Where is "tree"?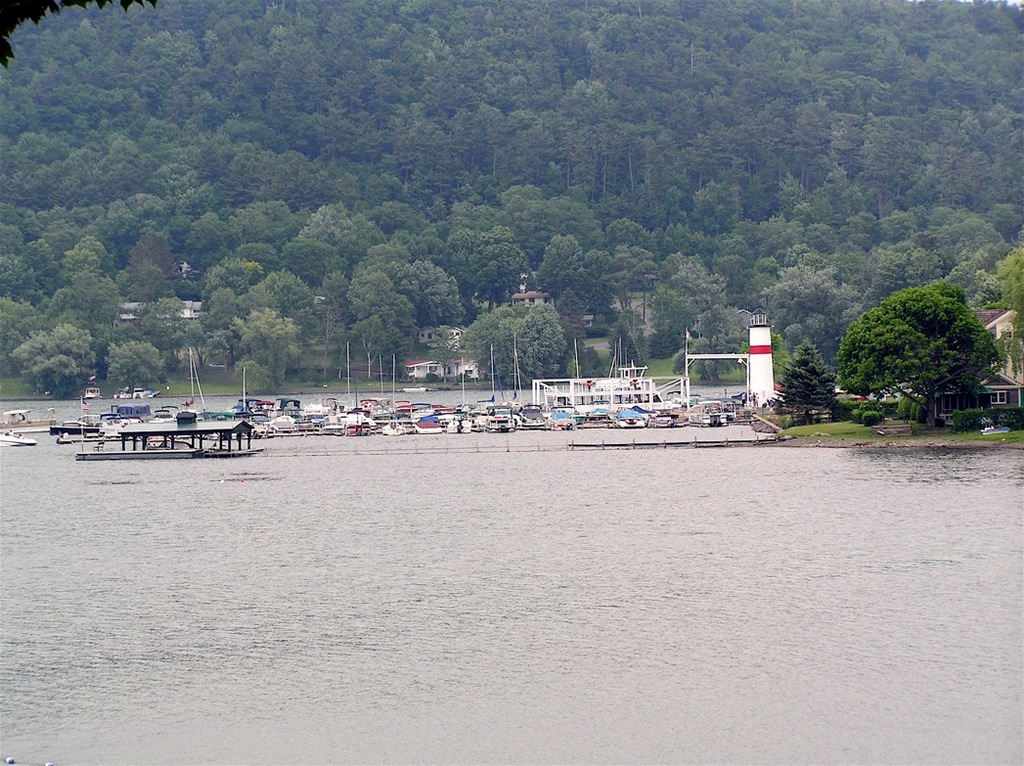
x1=671 y1=306 x2=749 y2=380.
